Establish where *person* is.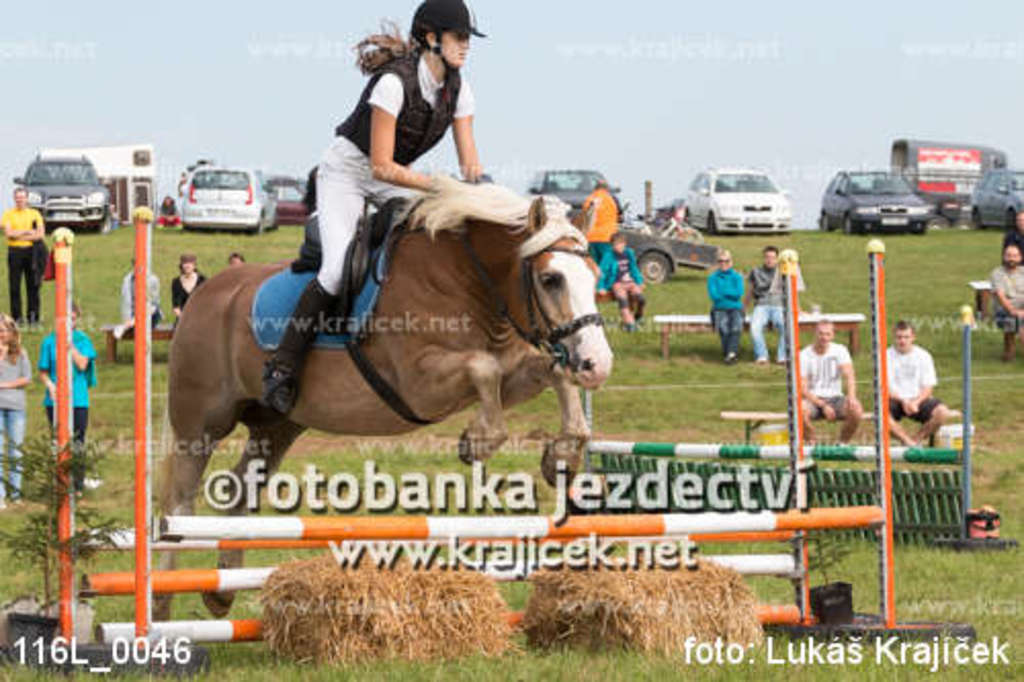
Established at l=0, t=311, r=31, b=518.
